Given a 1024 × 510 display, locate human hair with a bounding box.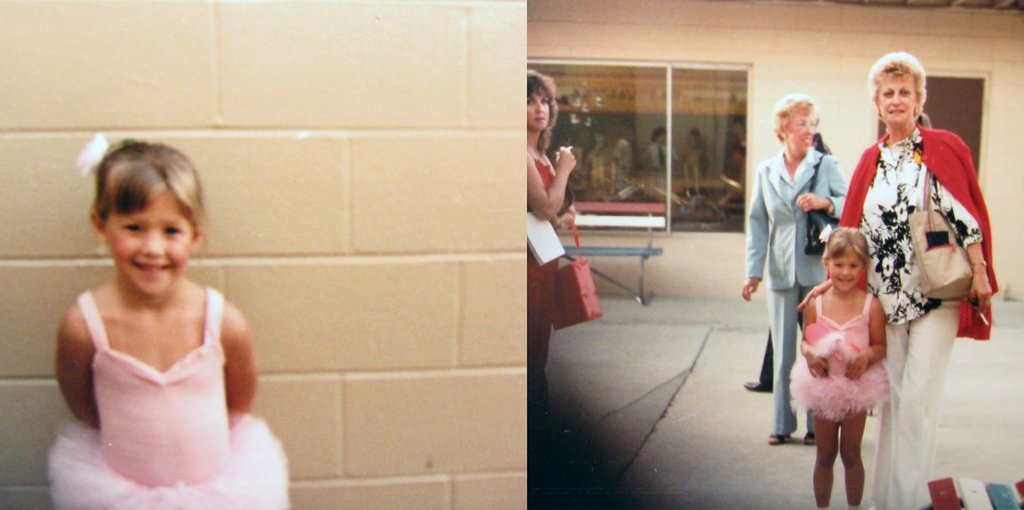
Located: <box>525,70,560,157</box>.
